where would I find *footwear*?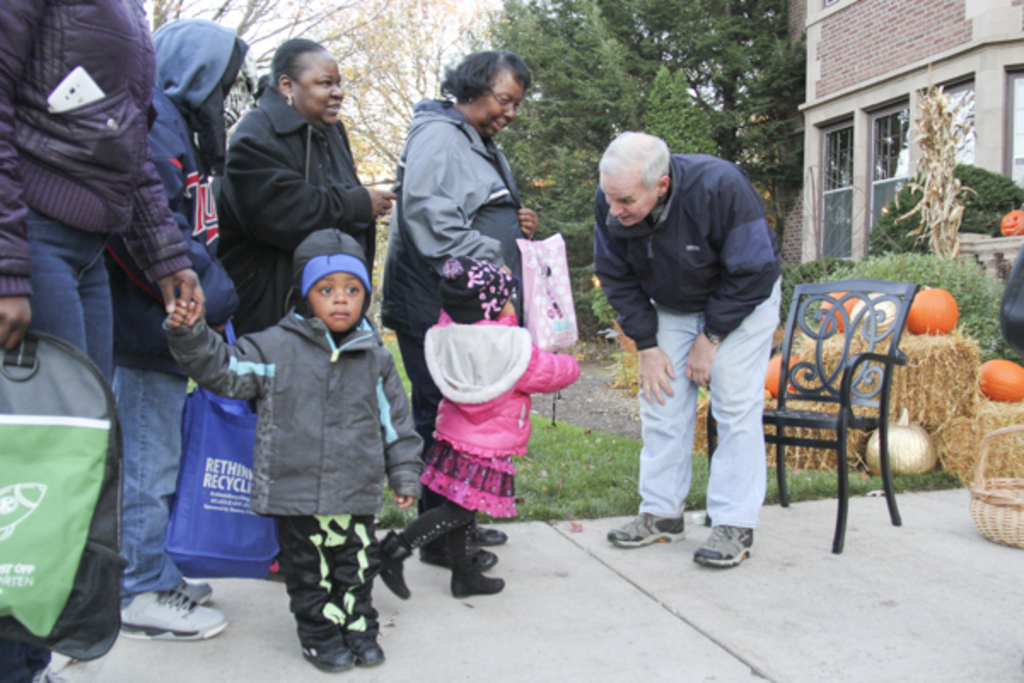
At bbox=[471, 546, 498, 572].
